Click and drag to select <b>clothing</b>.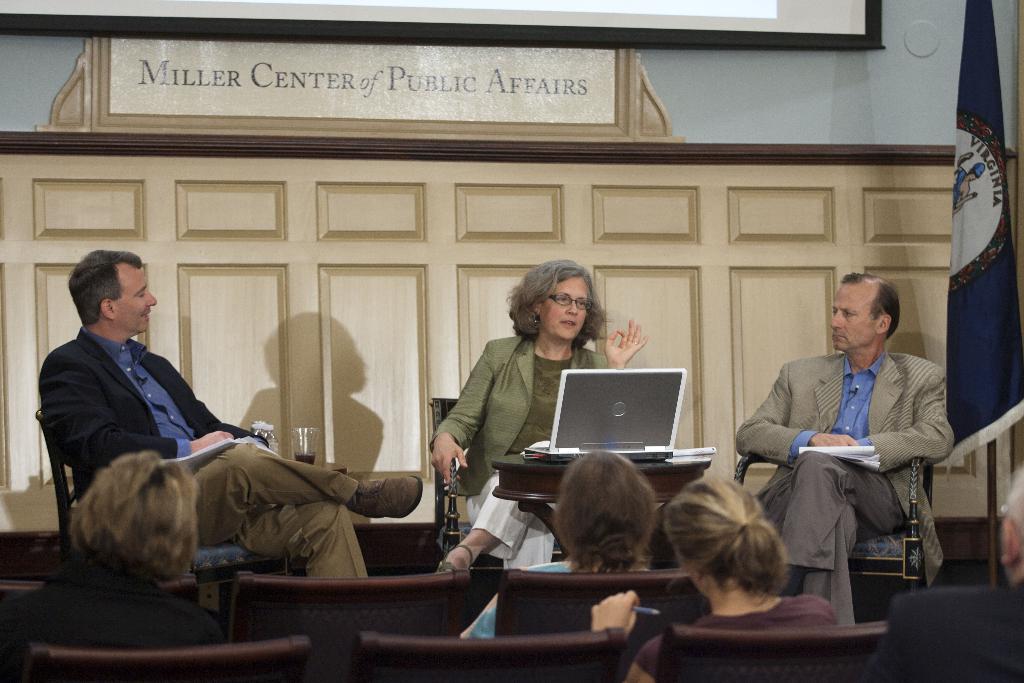
Selection: box(38, 327, 367, 581).
